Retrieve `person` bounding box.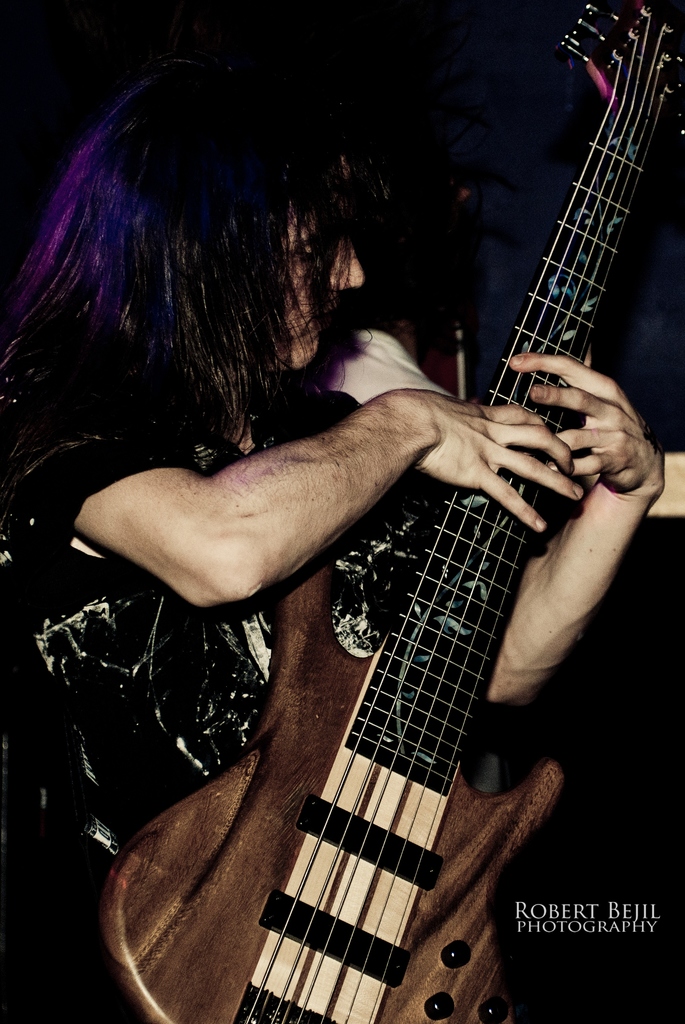
Bounding box: <box>324,319,684,522</box>.
